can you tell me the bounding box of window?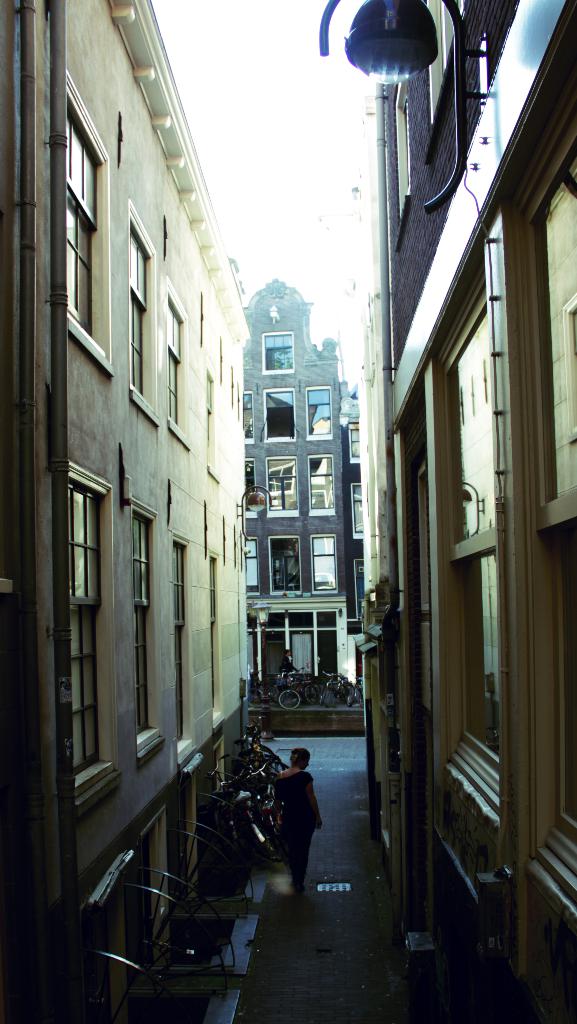
BBox(313, 540, 354, 588).
